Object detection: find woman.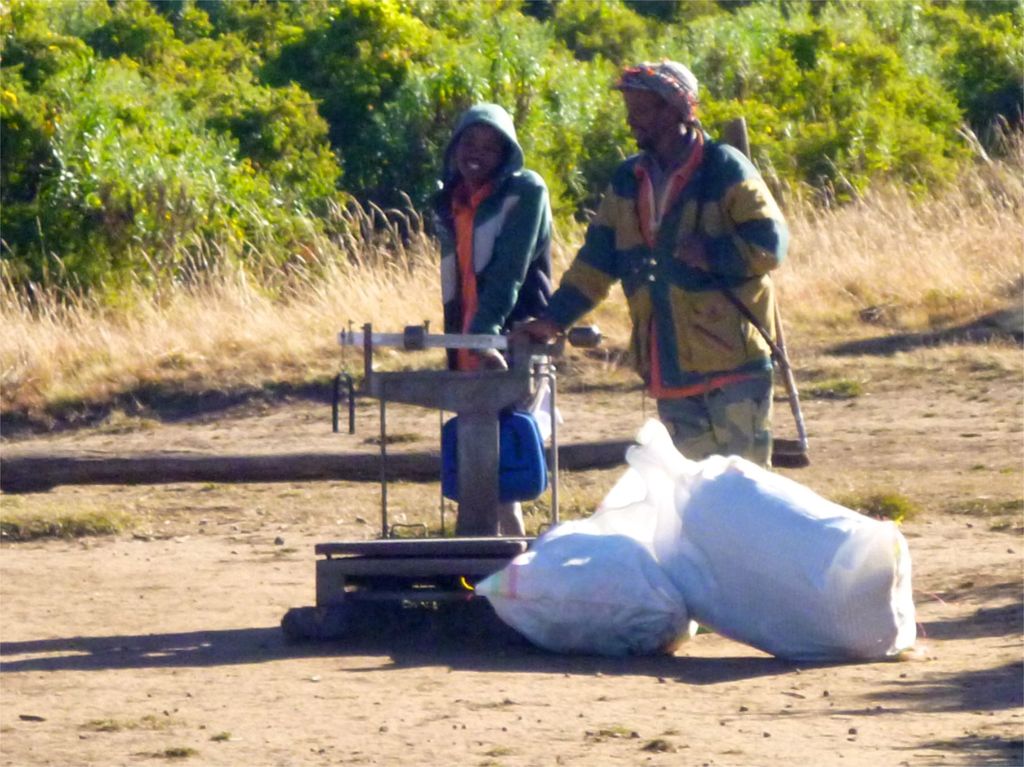
bbox(424, 98, 555, 548).
